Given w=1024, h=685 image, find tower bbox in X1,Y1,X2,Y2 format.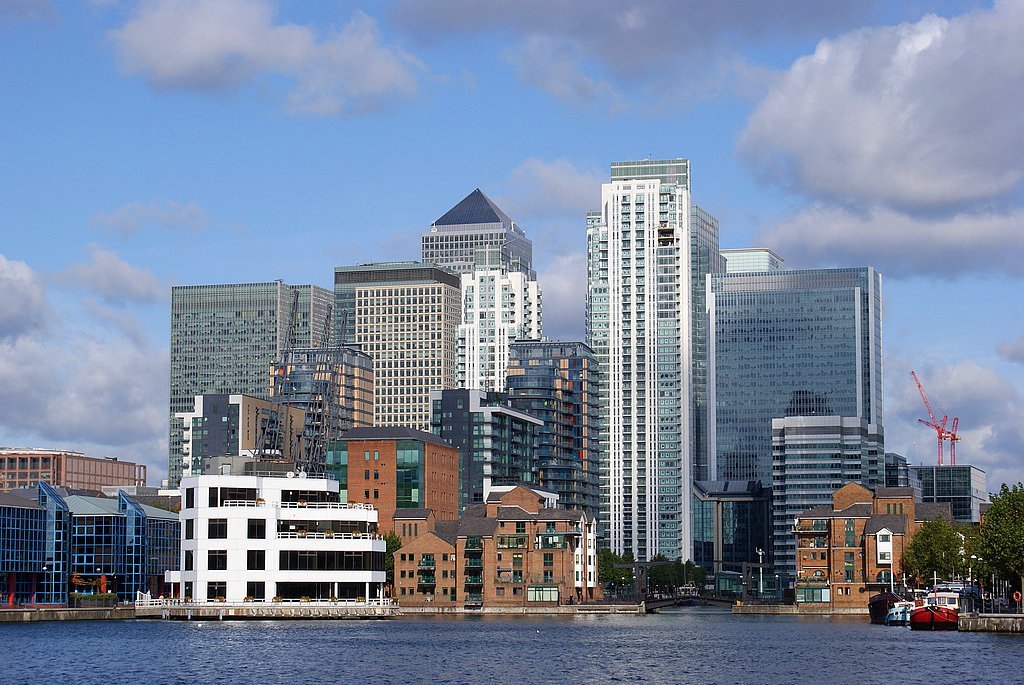
604,175,694,562.
